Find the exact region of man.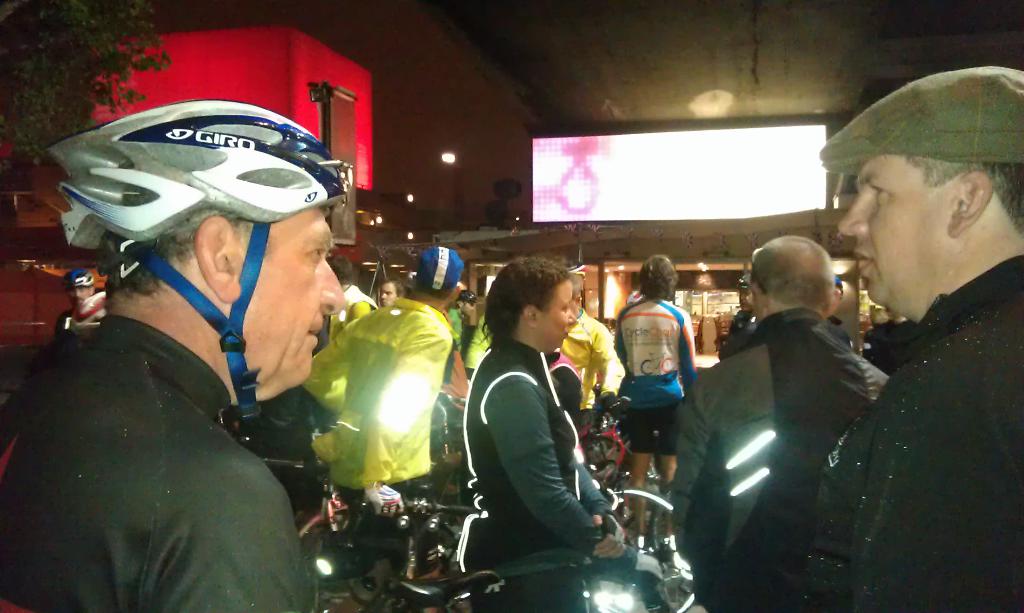
Exact region: x1=321 y1=255 x2=374 y2=340.
